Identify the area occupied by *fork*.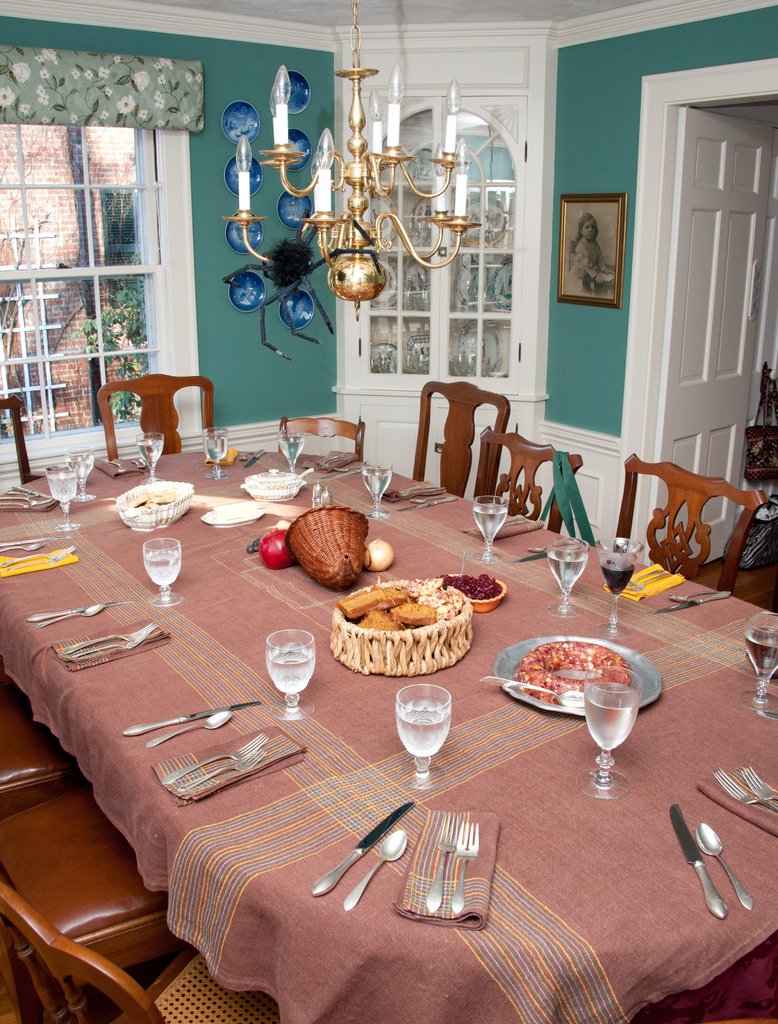
Area: (left=177, top=745, right=264, bottom=790).
